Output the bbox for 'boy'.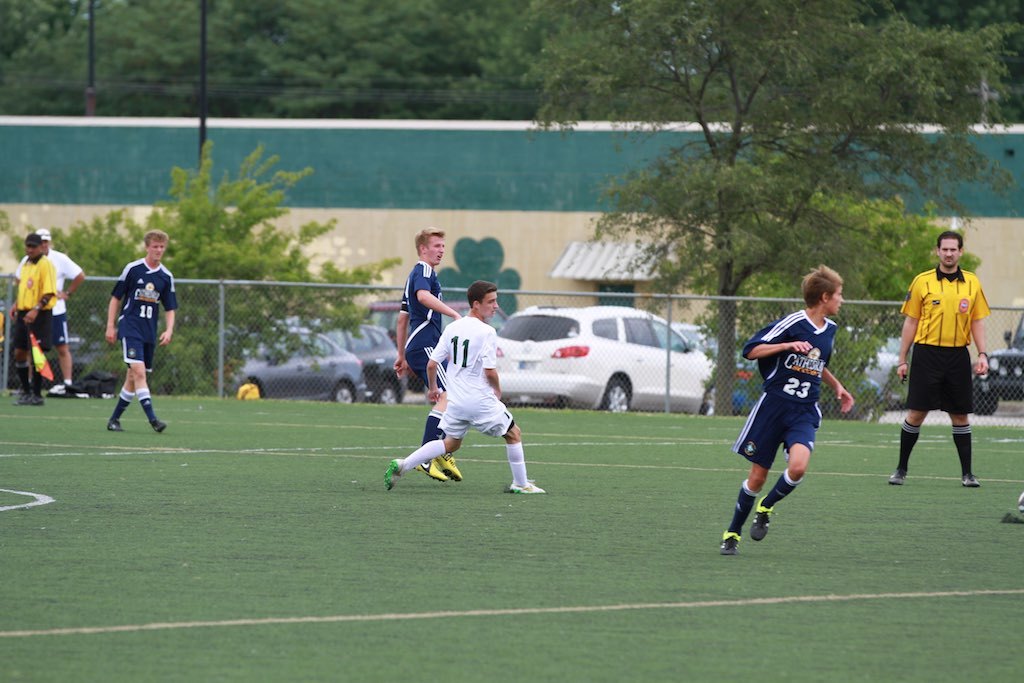
13,231,78,397.
